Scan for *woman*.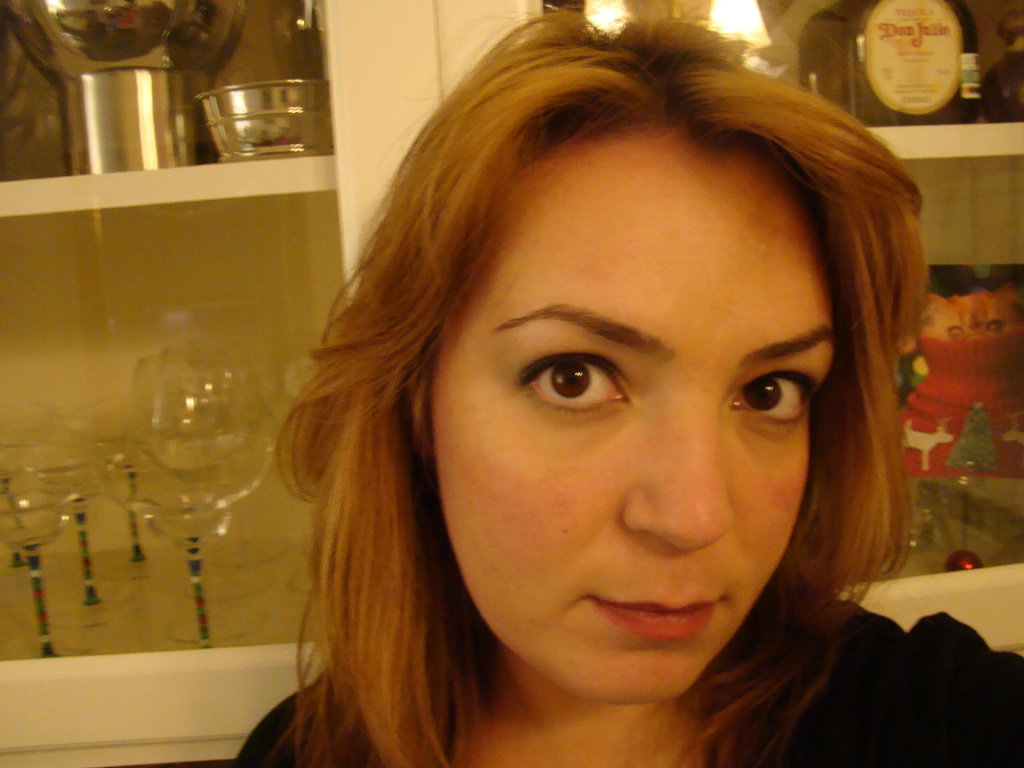
Scan result: (left=203, top=10, right=999, bottom=767).
